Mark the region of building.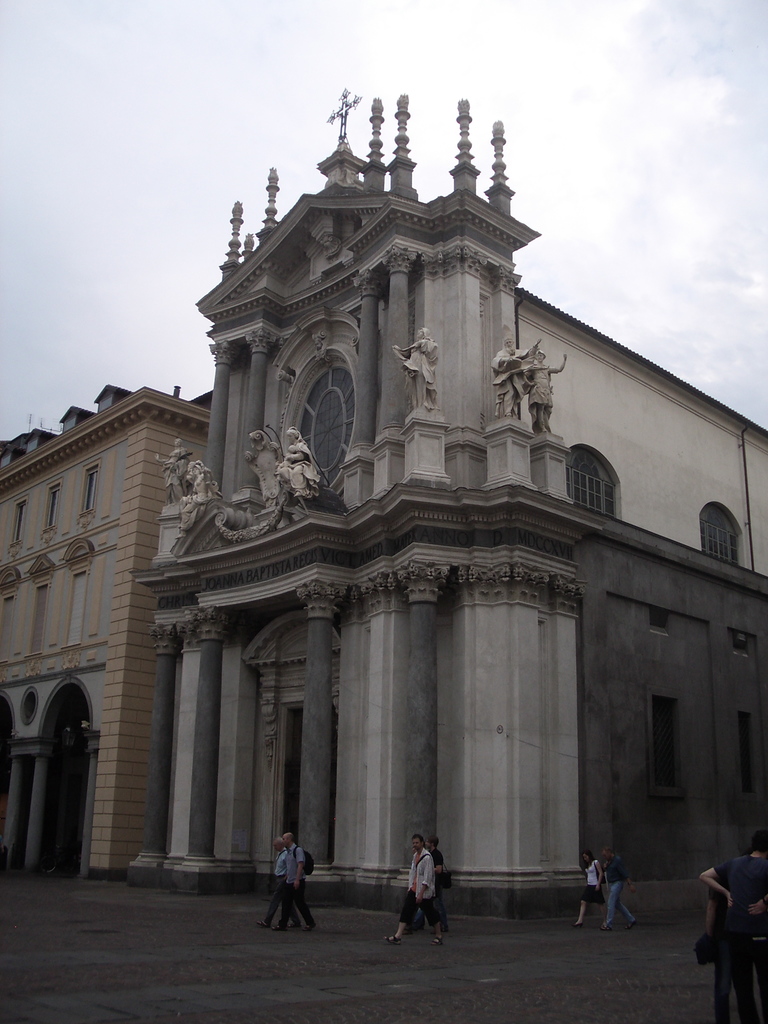
Region: BBox(147, 85, 767, 929).
